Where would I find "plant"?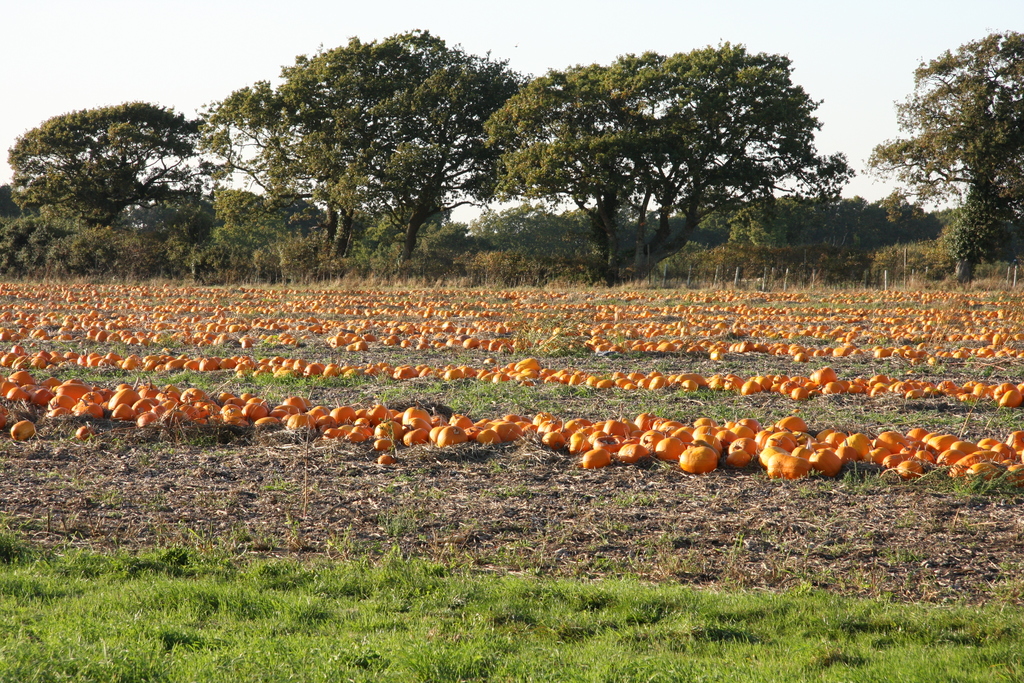
At (696, 193, 748, 252).
